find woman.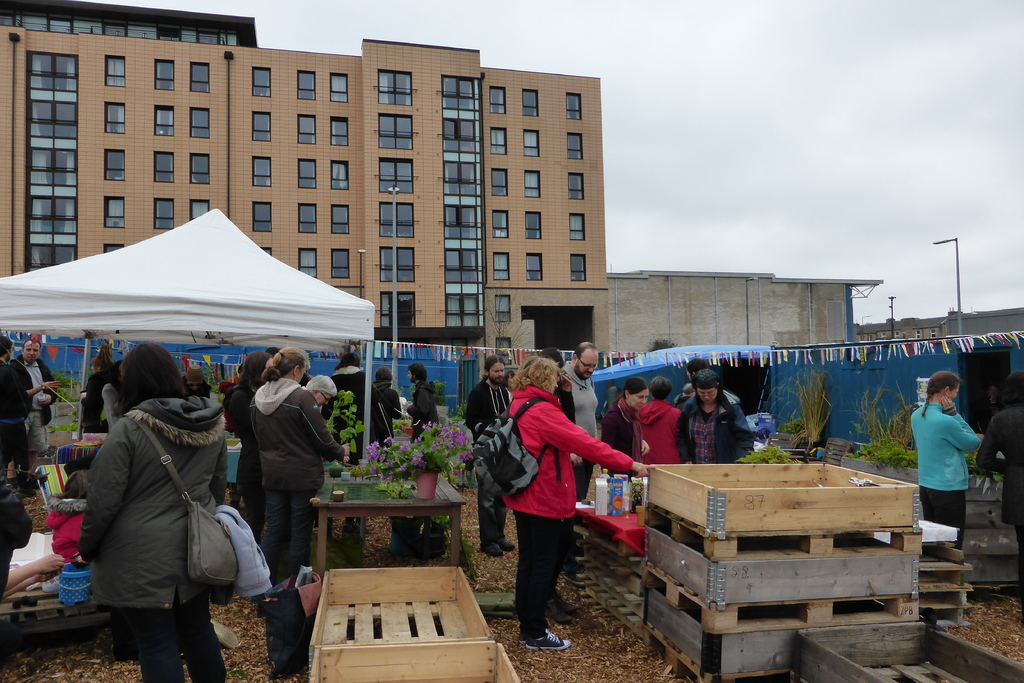
254, 348, 350, 593.
